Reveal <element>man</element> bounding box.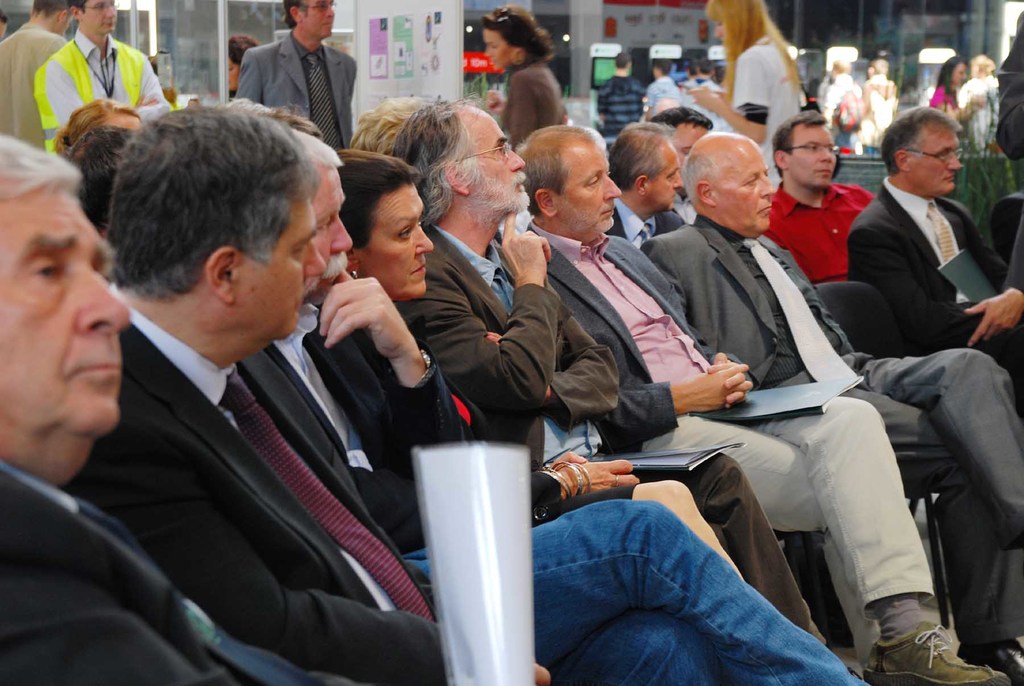
Revealed: (left=857, top=59, right=891, bottom=153).
